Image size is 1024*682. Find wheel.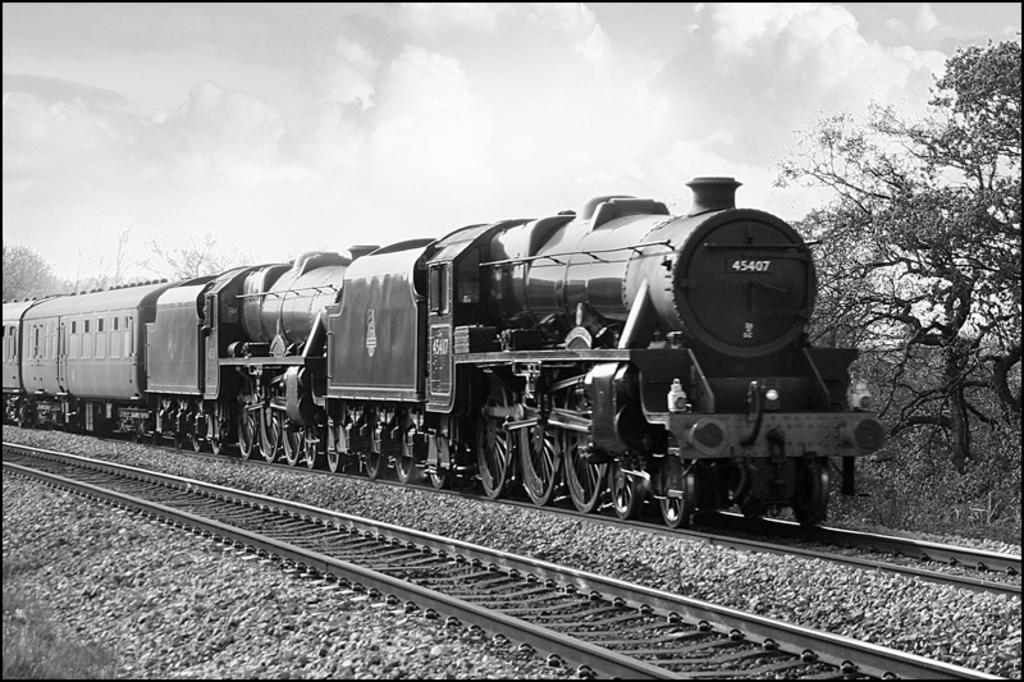
bbox=[360, 443, 380, 476].
